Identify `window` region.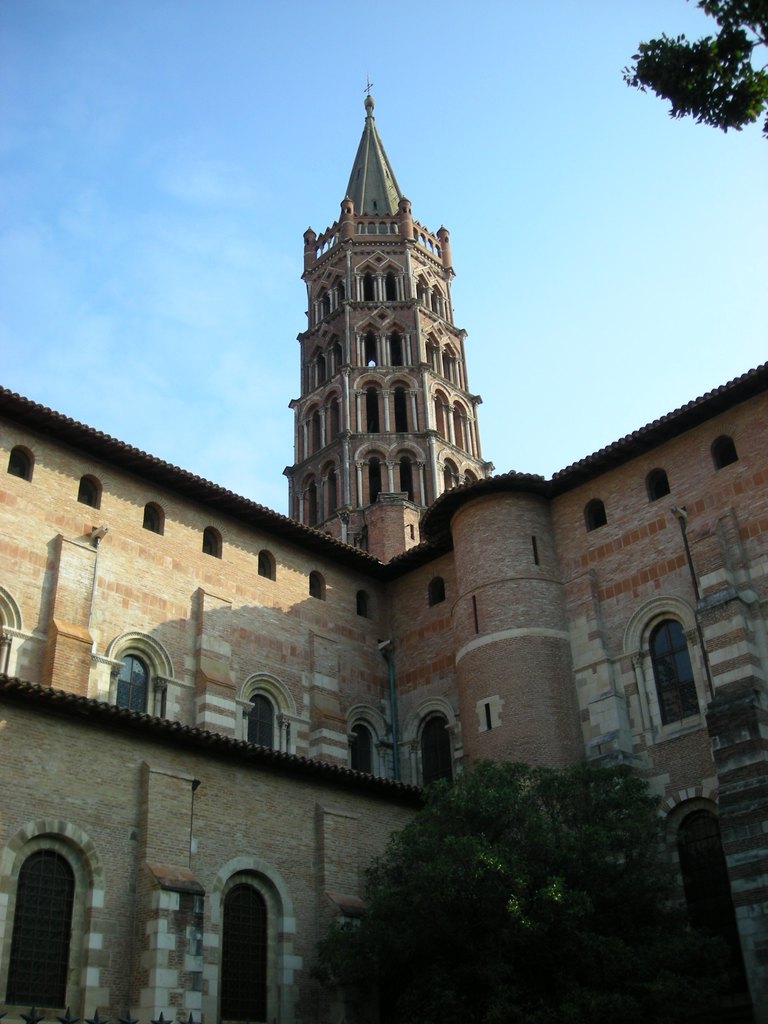
Region: l=110, t=653, r=150, b=715.
